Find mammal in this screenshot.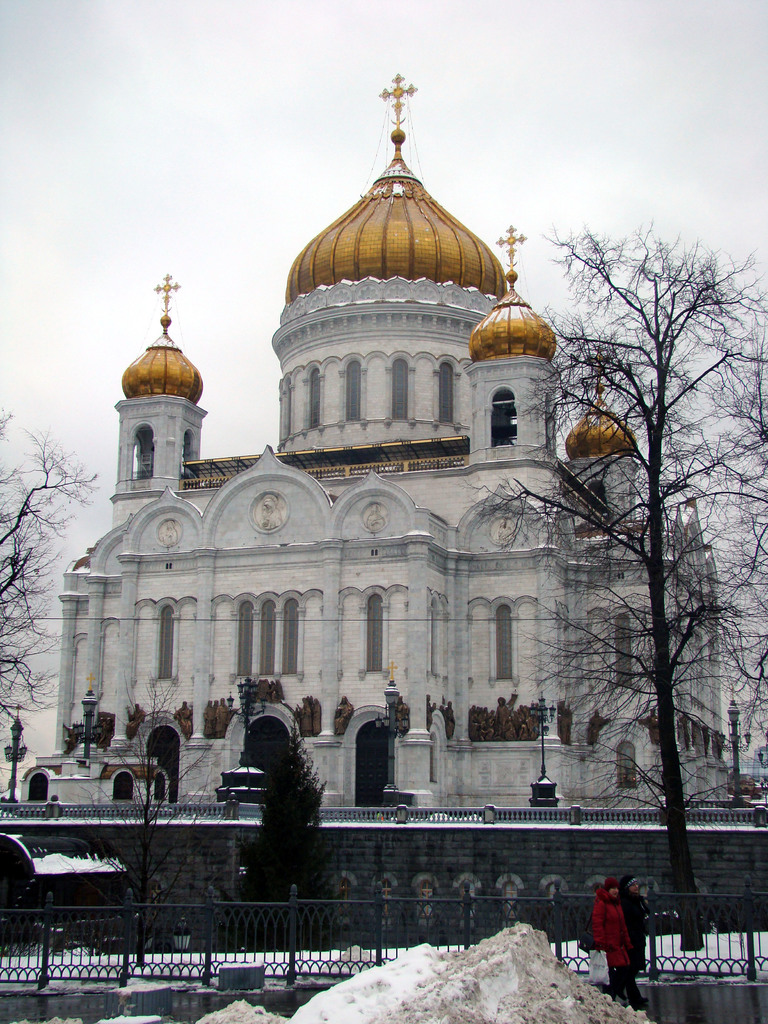
The bounding box for mammal is <box>170,699,193,736</box>.
